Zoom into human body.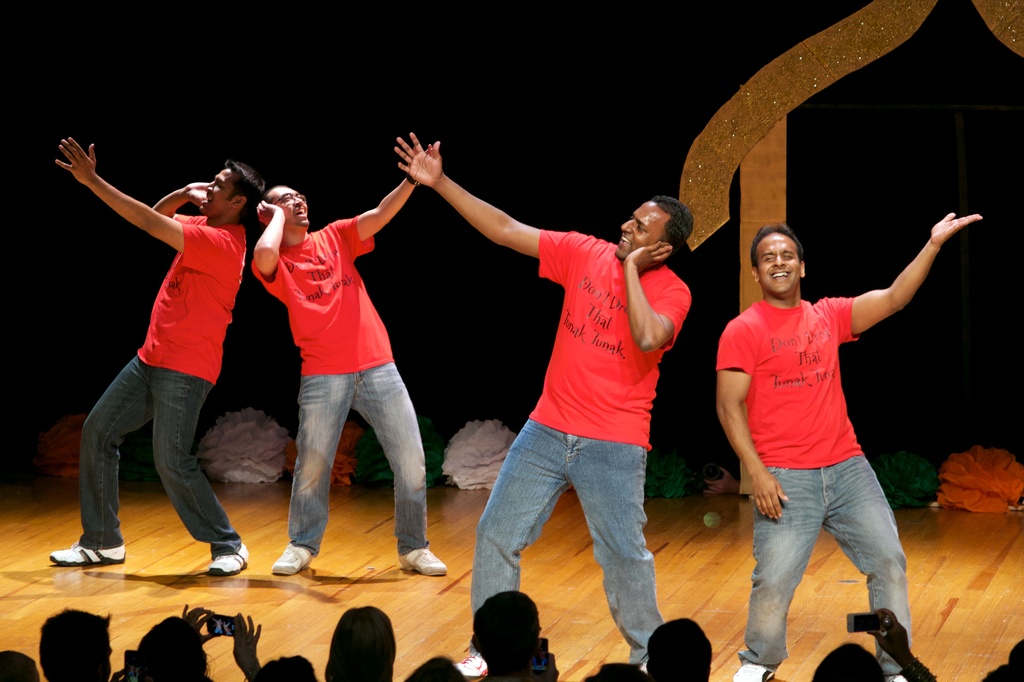
Zoom target: x1=110, y1=603, x2=261, y2=681.
